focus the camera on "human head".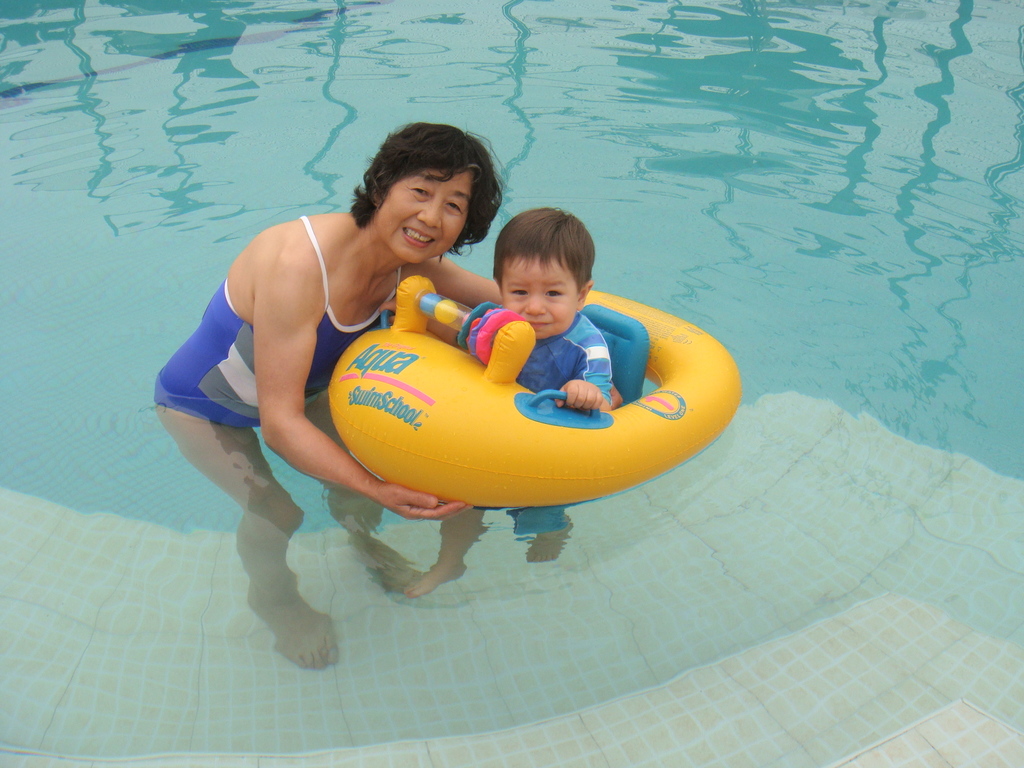
Focus region: bbox(334, 122, 508, 260).
